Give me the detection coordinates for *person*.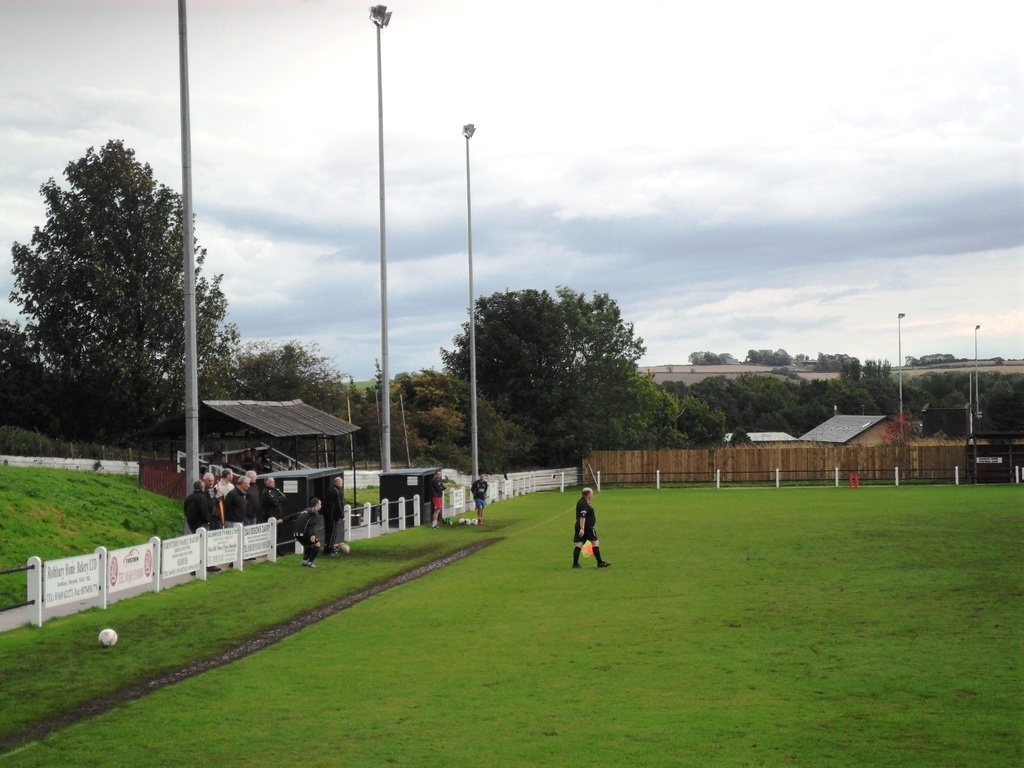
rect(184, 481, 218, 577).
